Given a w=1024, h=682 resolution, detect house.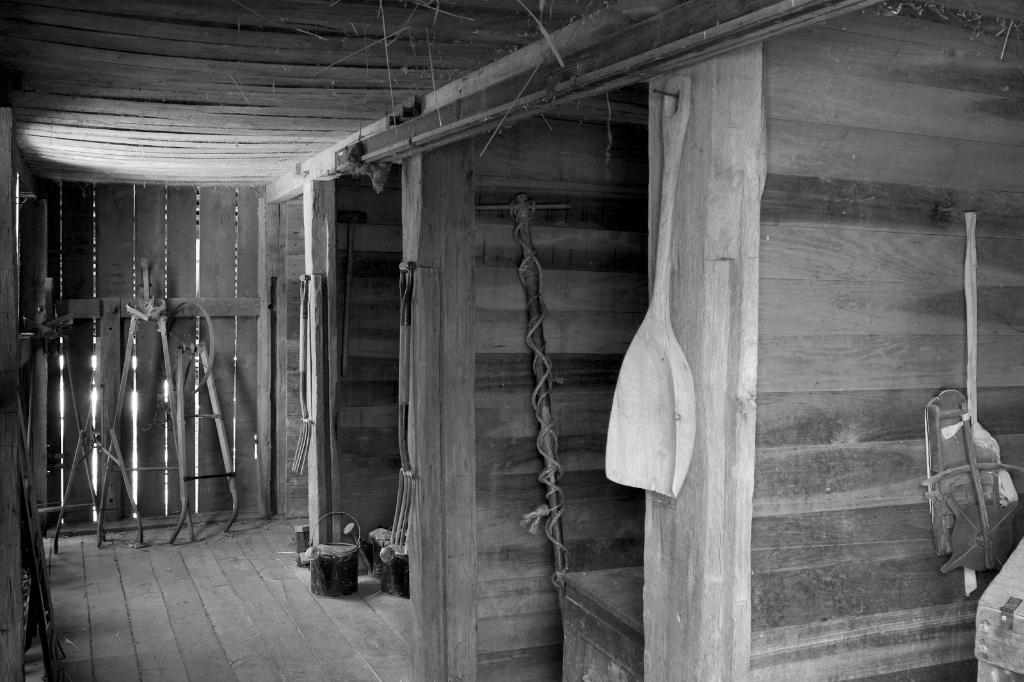
{"x1": 0, "y1": 0, "x2": 1023, "y2": 681}.
